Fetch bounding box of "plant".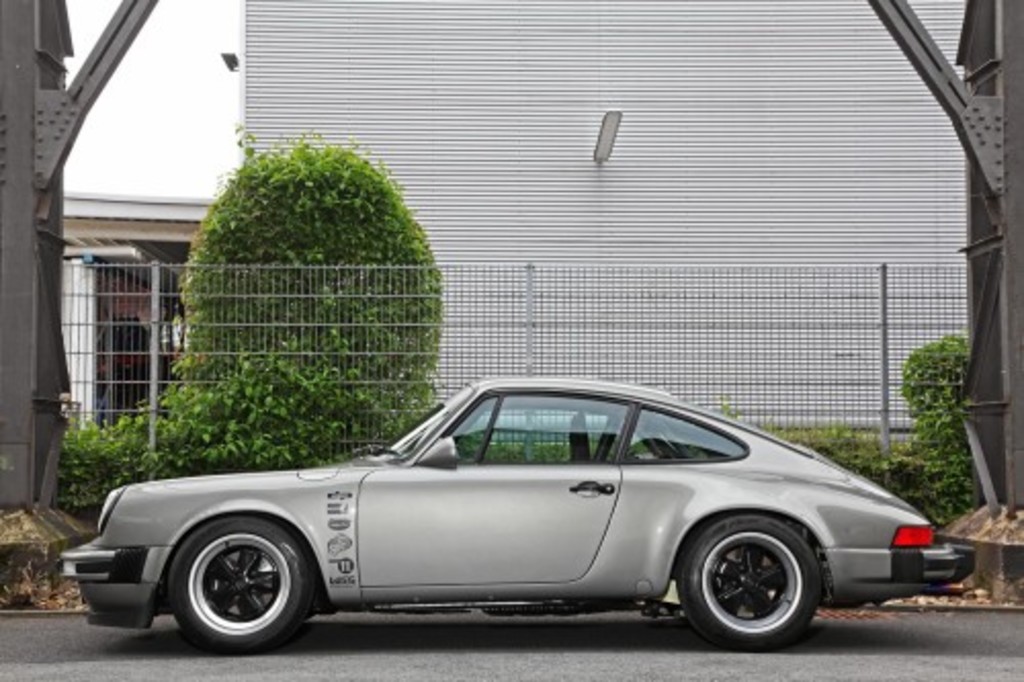
Bbox: box(895, 301, 1004, 528).
